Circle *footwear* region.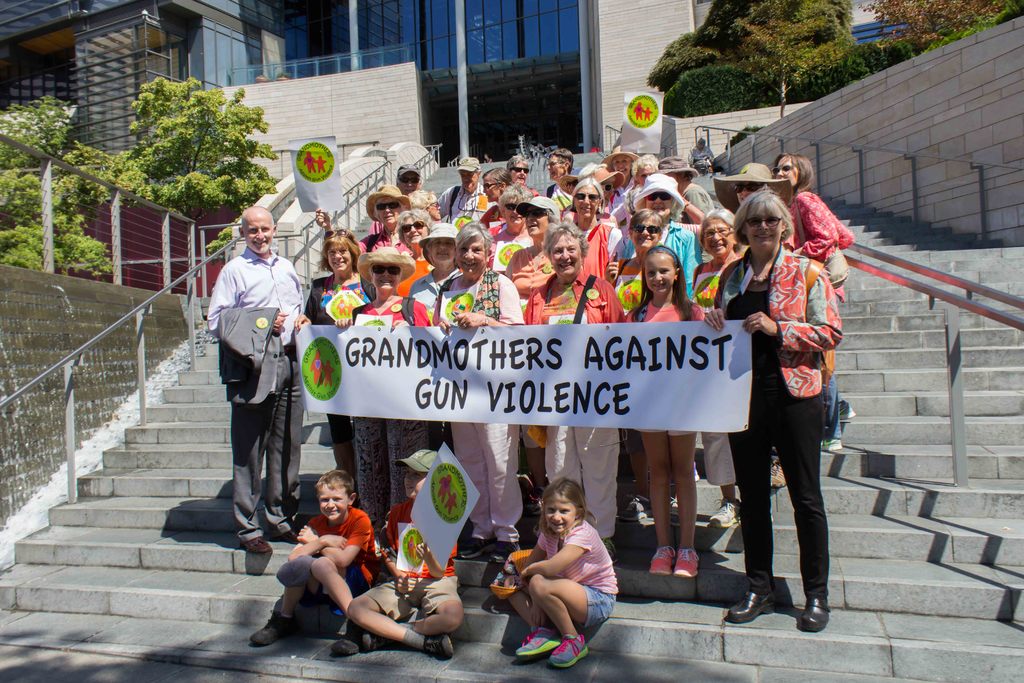
Region: pyautogui.locateOnScreen(550, 635, 593, 667).
